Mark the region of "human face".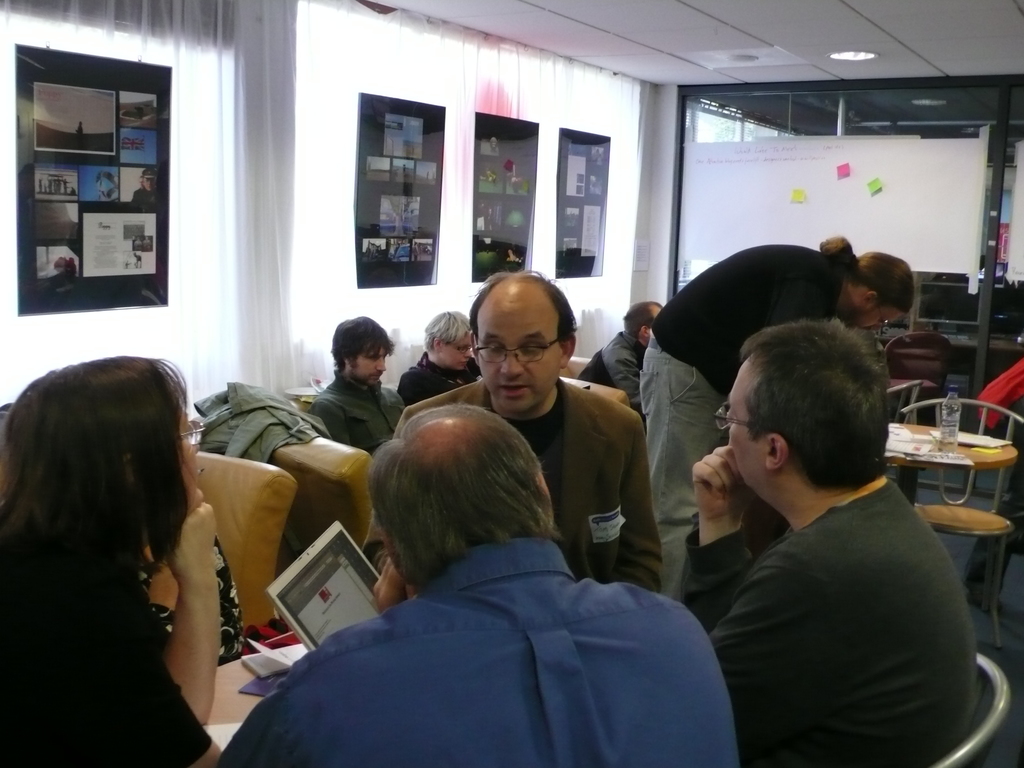
Region: [left=654, top=304, right=662, bottom=319].
